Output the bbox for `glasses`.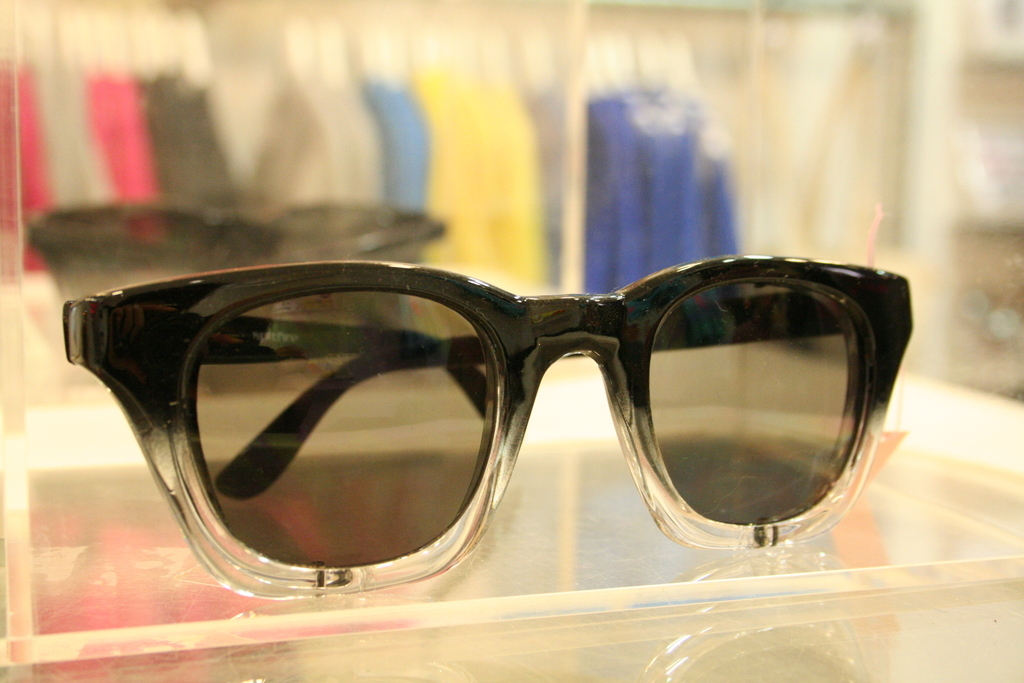
box(111, 213, 924, 572).
